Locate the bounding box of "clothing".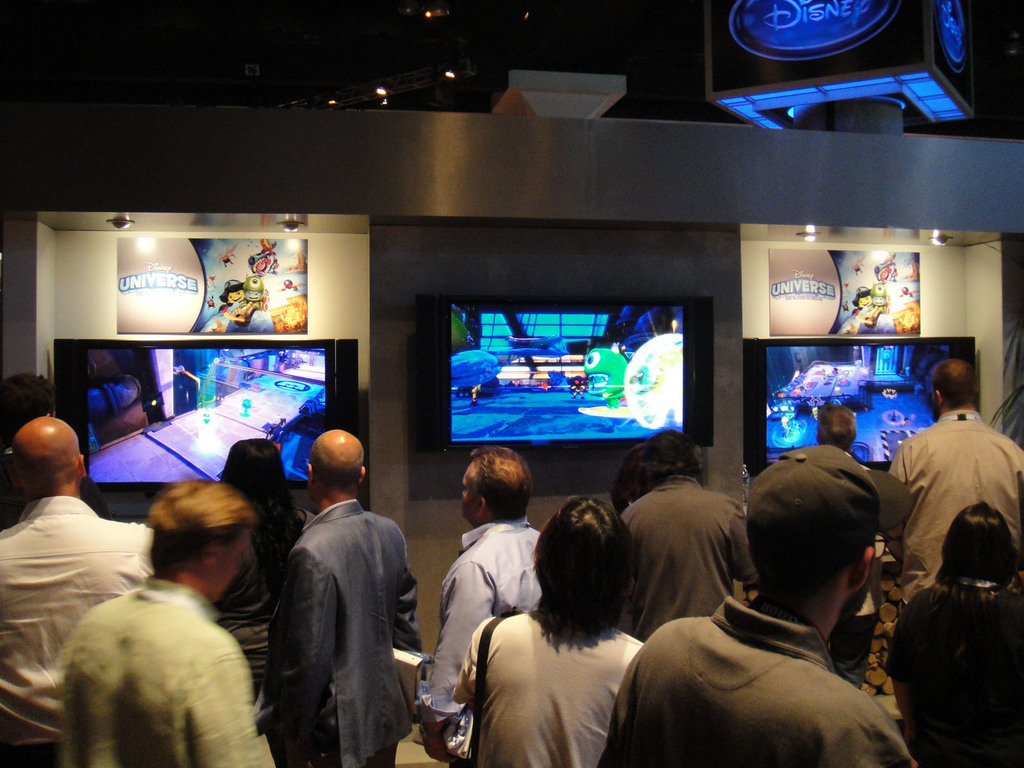
Bounding box: bbox=[595, 596, 931, 767].
